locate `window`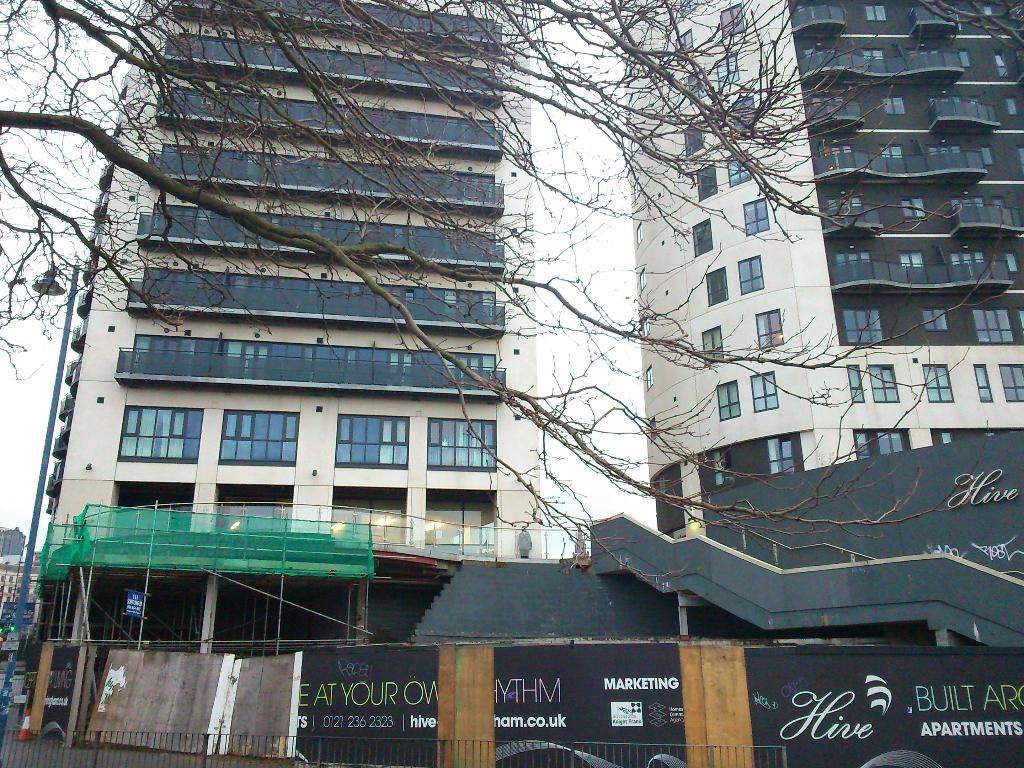
955/47/971/69
